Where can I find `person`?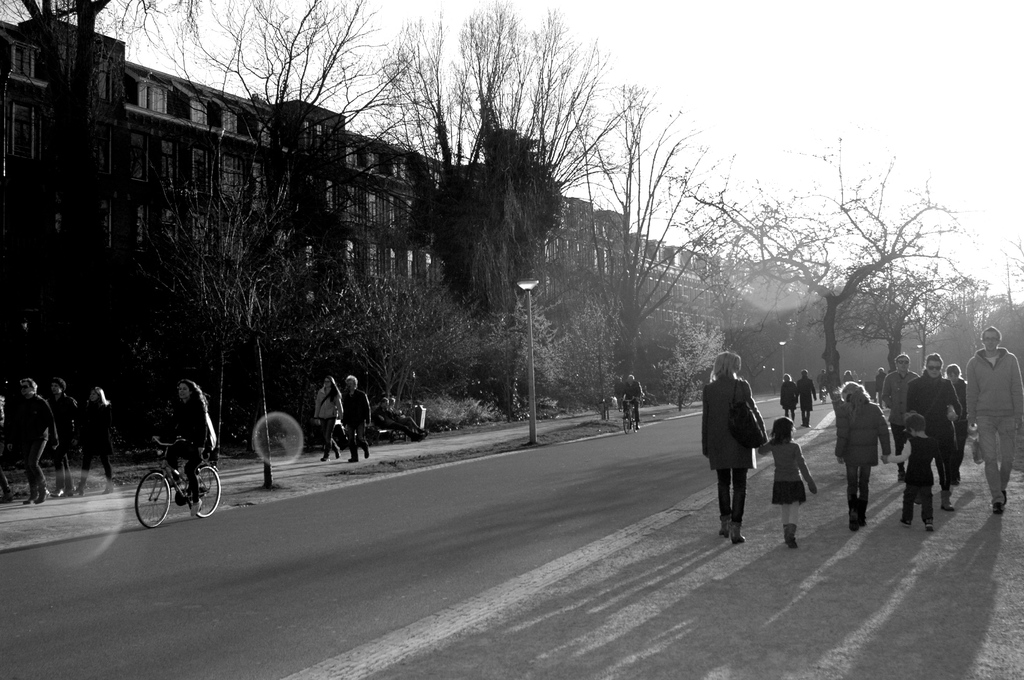
You can find it at [x1=387, y1=398, x2=426, y2=438].
